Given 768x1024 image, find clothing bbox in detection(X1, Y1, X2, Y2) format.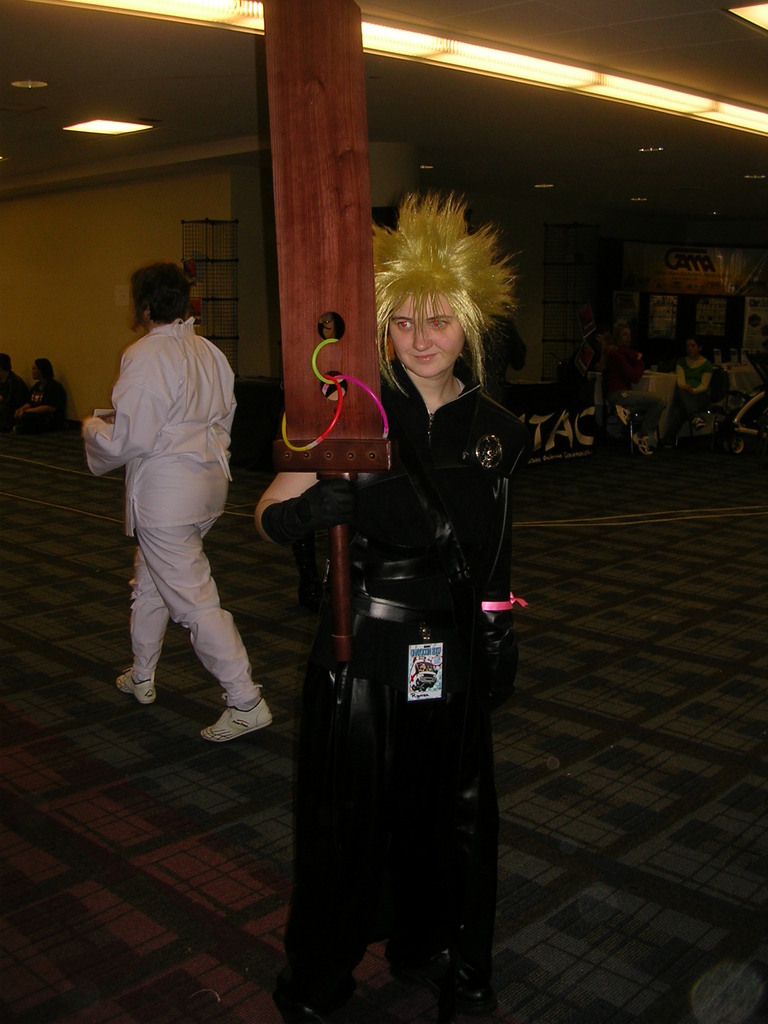
detection(272, 296, 520, 952).
